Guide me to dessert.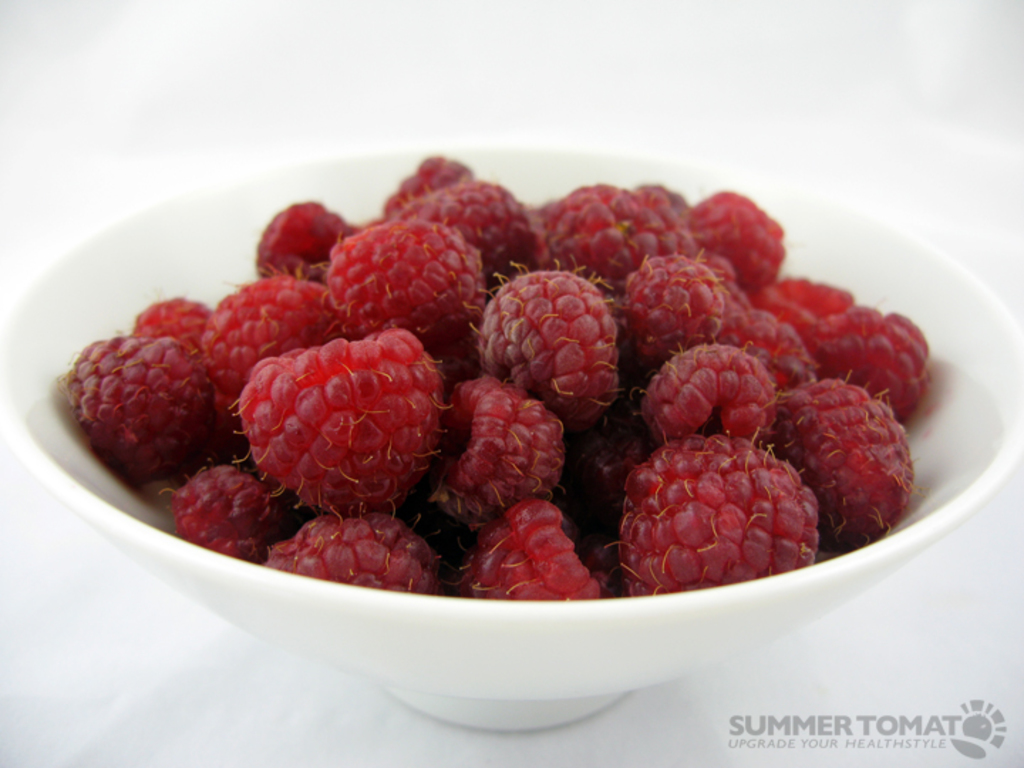
Guidance: rect(159, 464, 270, 546).
